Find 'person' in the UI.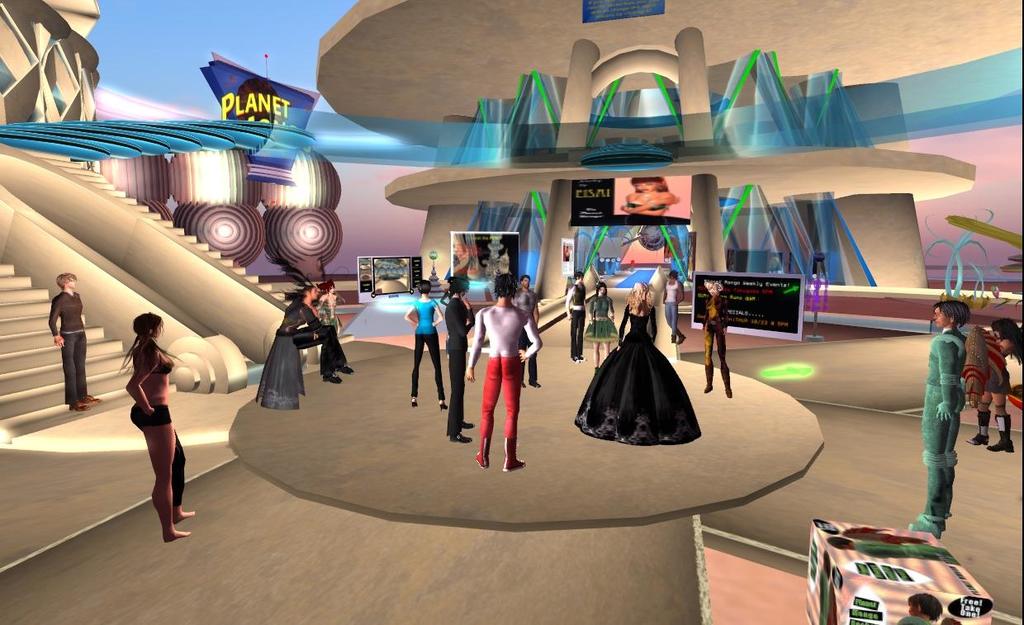
UI element at bbox=(316, 277, 344, 340).
